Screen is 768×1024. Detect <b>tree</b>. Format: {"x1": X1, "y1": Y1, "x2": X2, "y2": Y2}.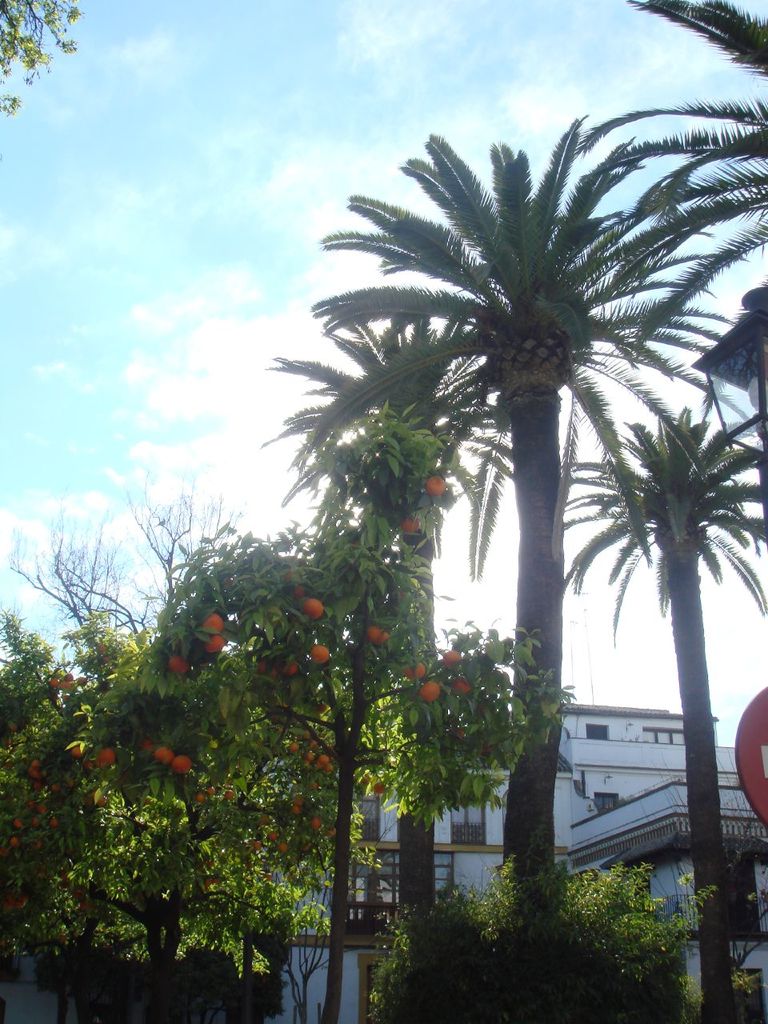
{"x1": 570, "y1": 0, "x2": 767, "y2": 360}.
